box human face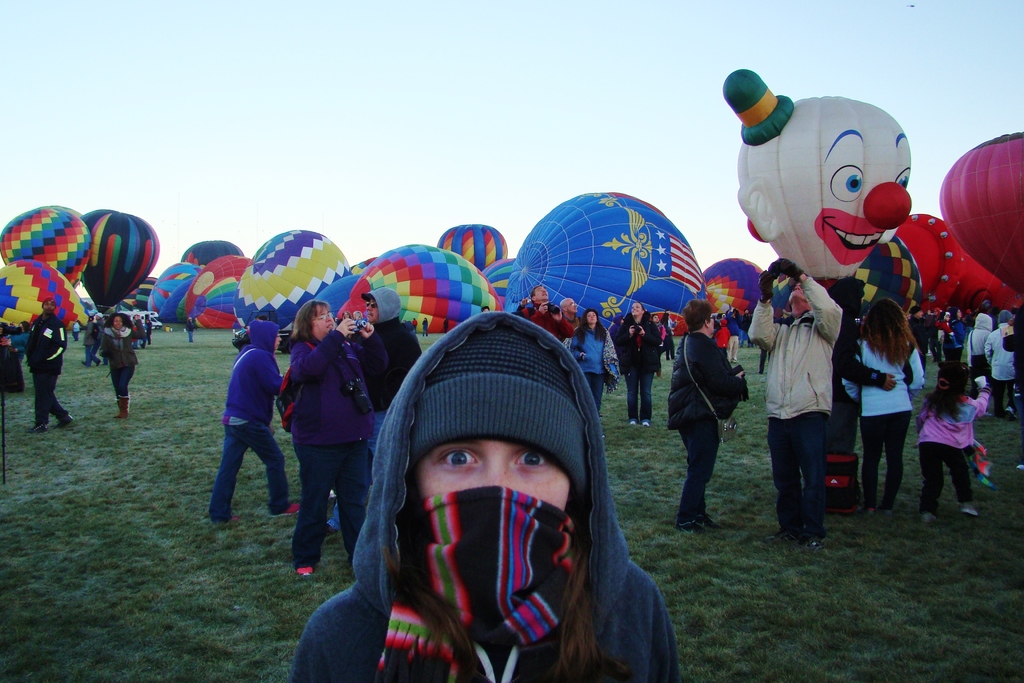
bbox=(565, 293, 576, 316)
